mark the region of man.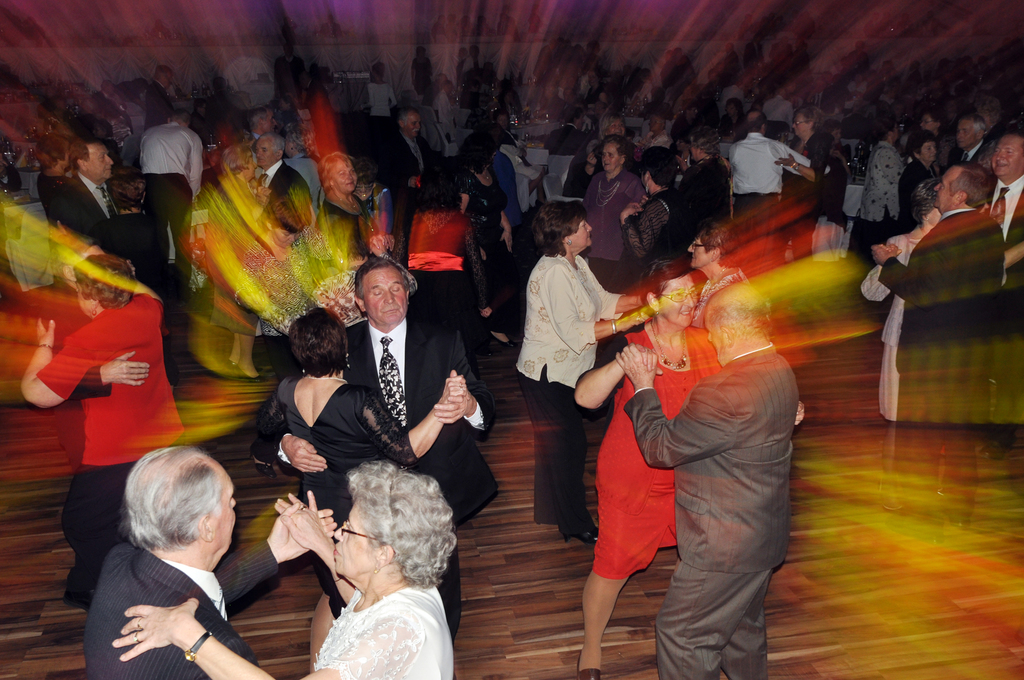
Region: region(141, 93, 213, 280).
